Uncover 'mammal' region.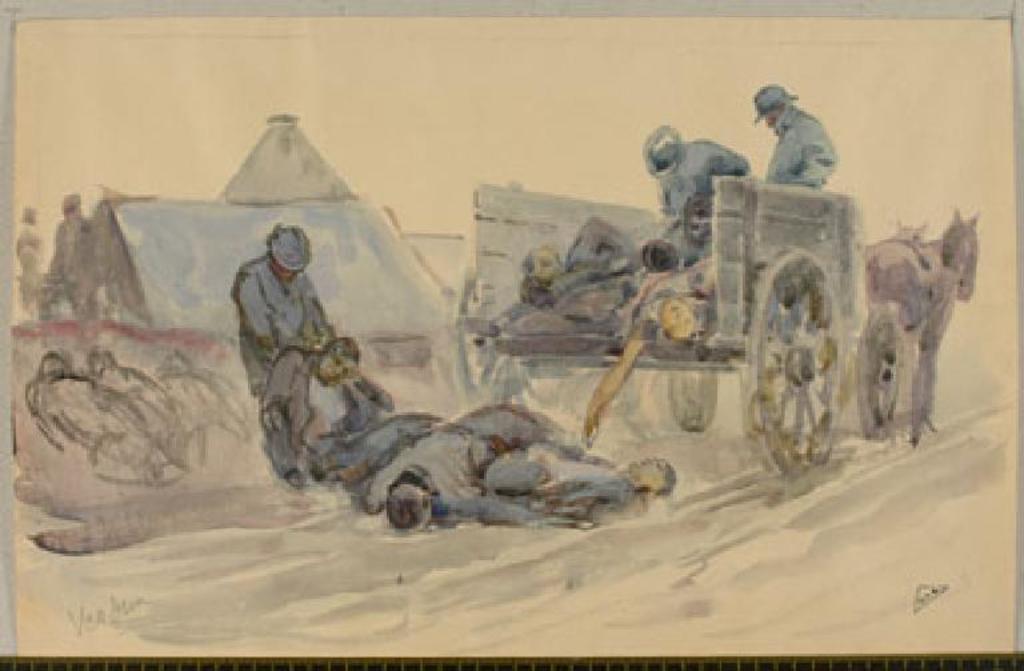
Uncovered: region(159, 350, 248, 438).
